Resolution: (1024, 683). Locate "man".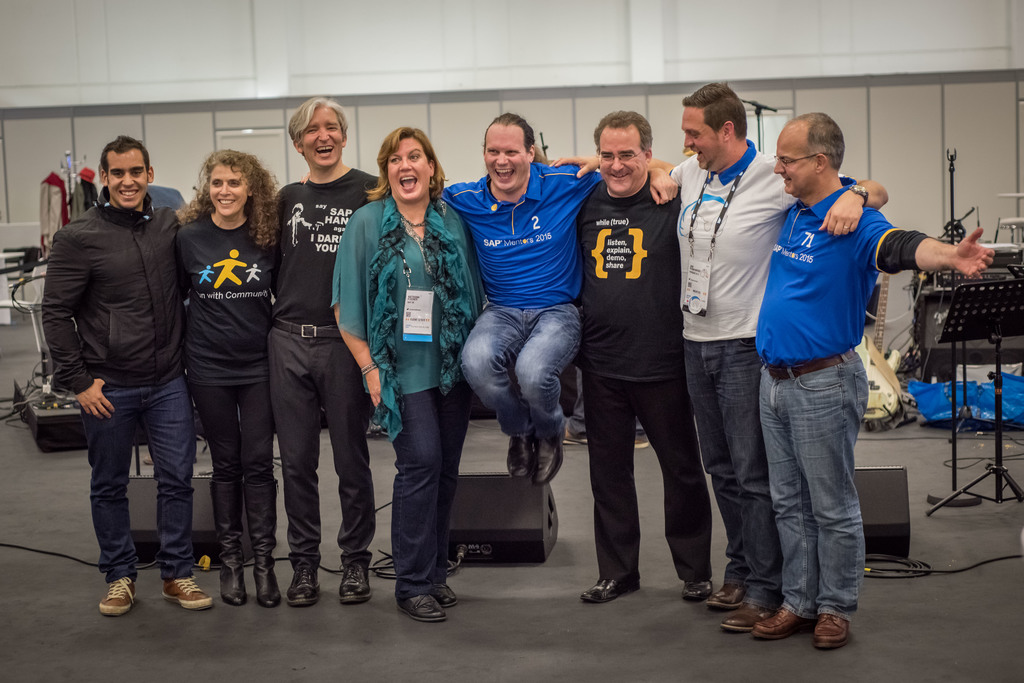
(left=274, top=97, right=383, bottom=606).
